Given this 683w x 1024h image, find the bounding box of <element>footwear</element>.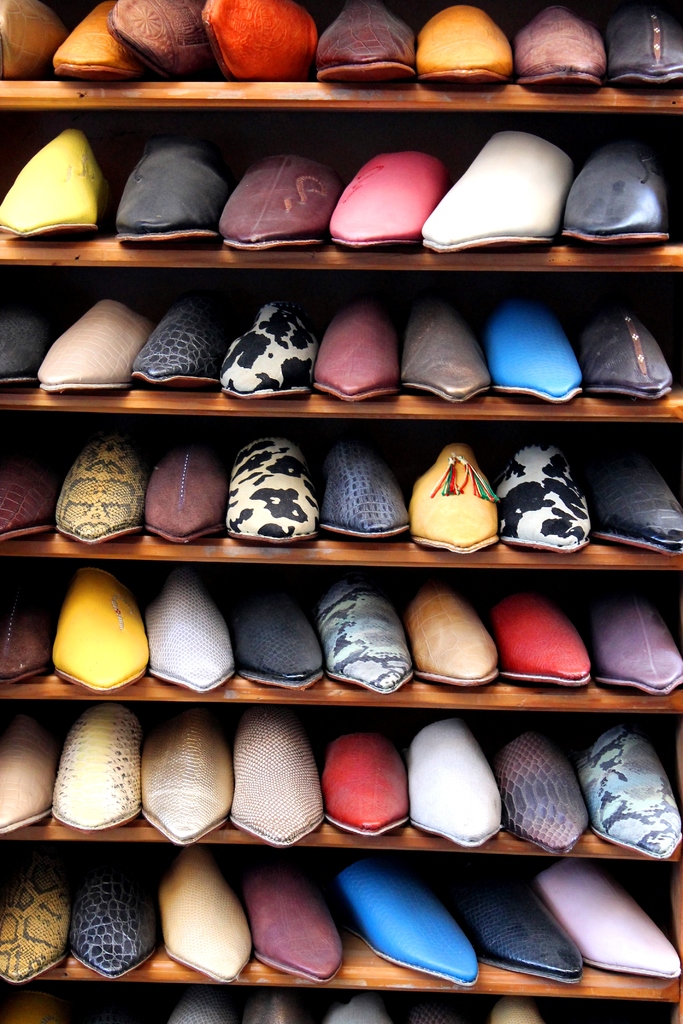
[x1=415, y1=438, x2=492, y2=554].
